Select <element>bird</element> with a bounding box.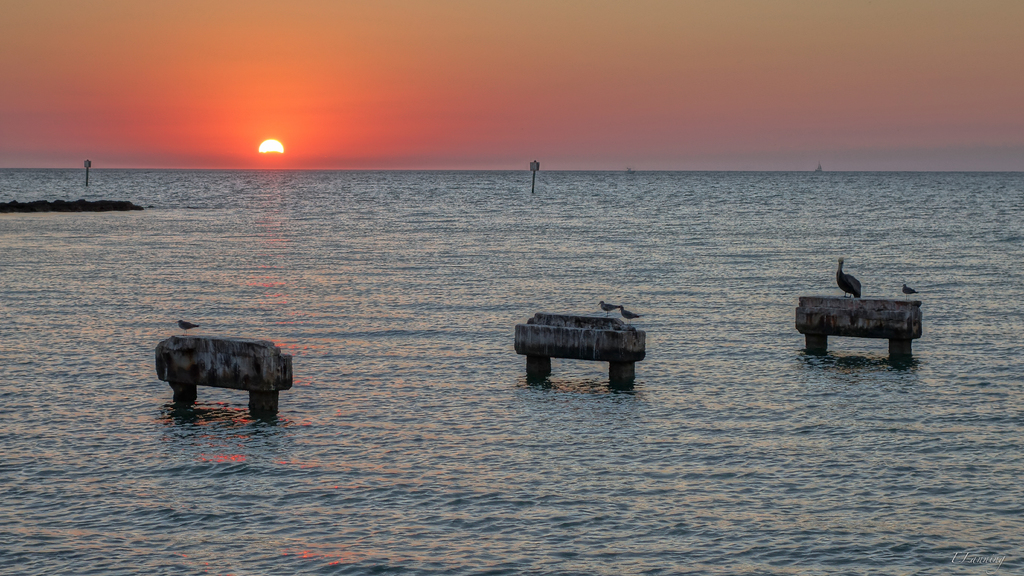
902, 284, 917, 301.
